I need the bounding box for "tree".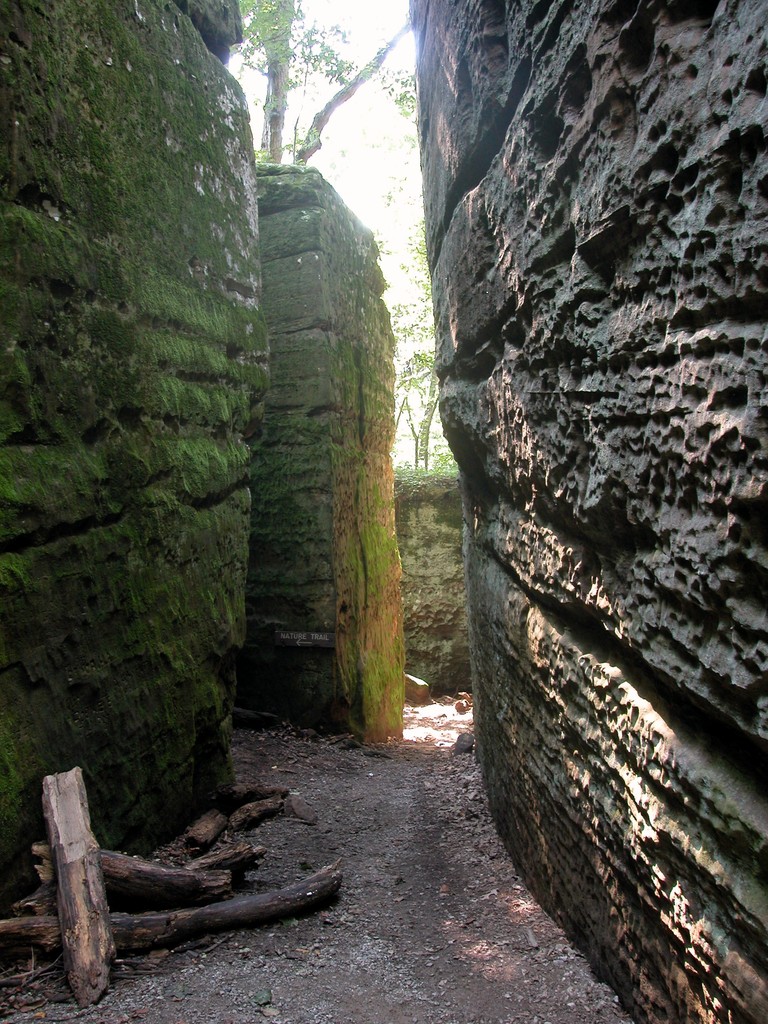
Here it is: box=[227, 0, 422, 164].
